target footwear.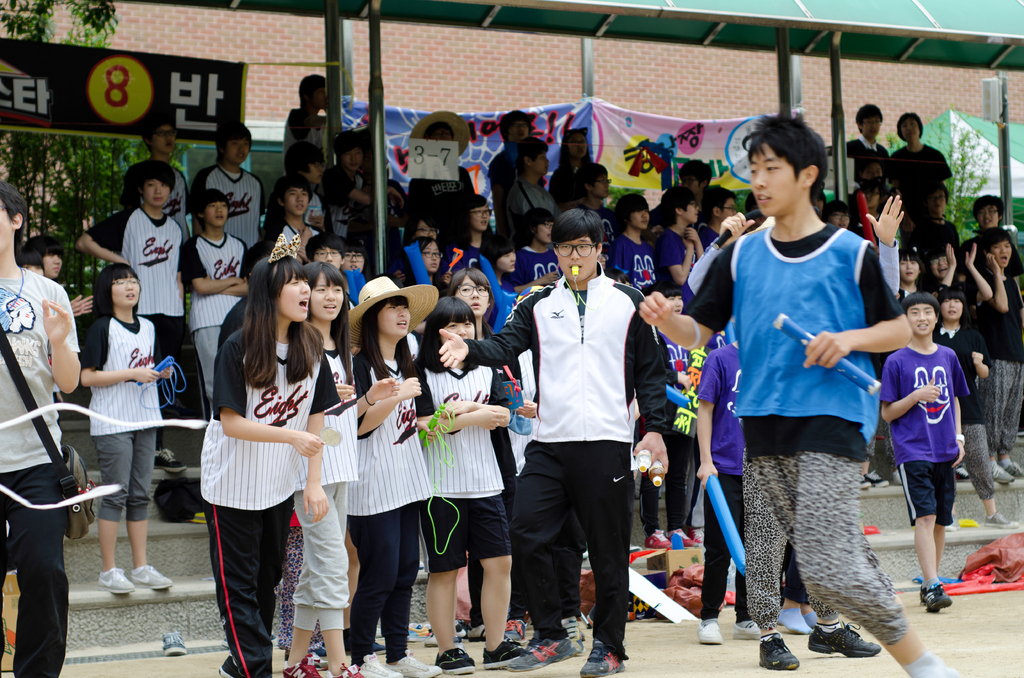
Target region: [left=362, top=652, right=402, bottom=677].
